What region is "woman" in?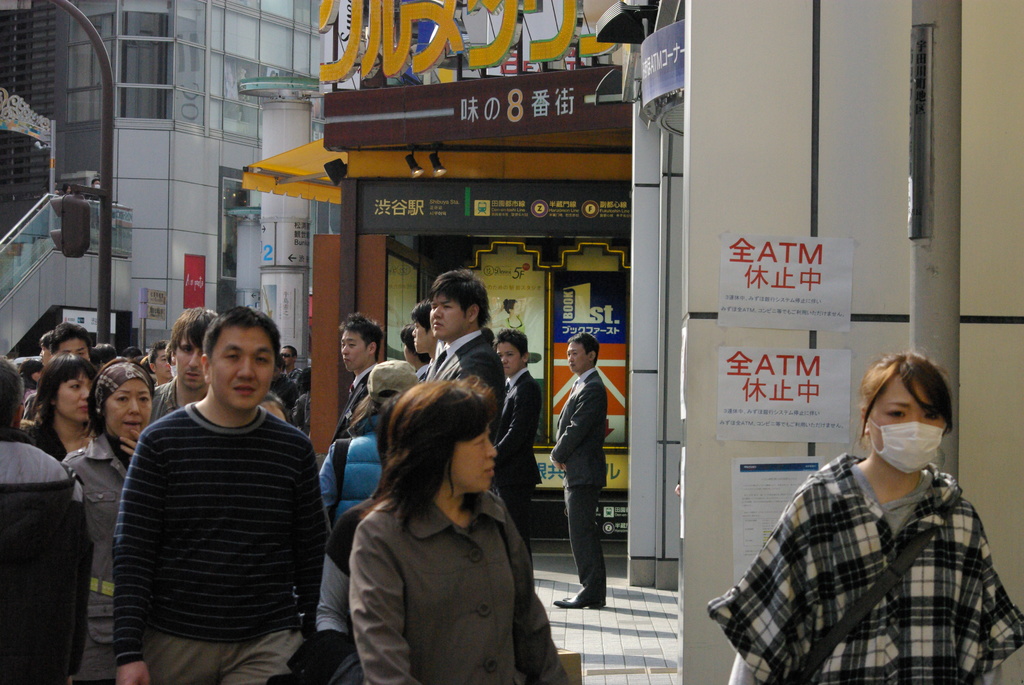
{"left": 711, "top": 347, "right": 1023, "bottom": 684}.
